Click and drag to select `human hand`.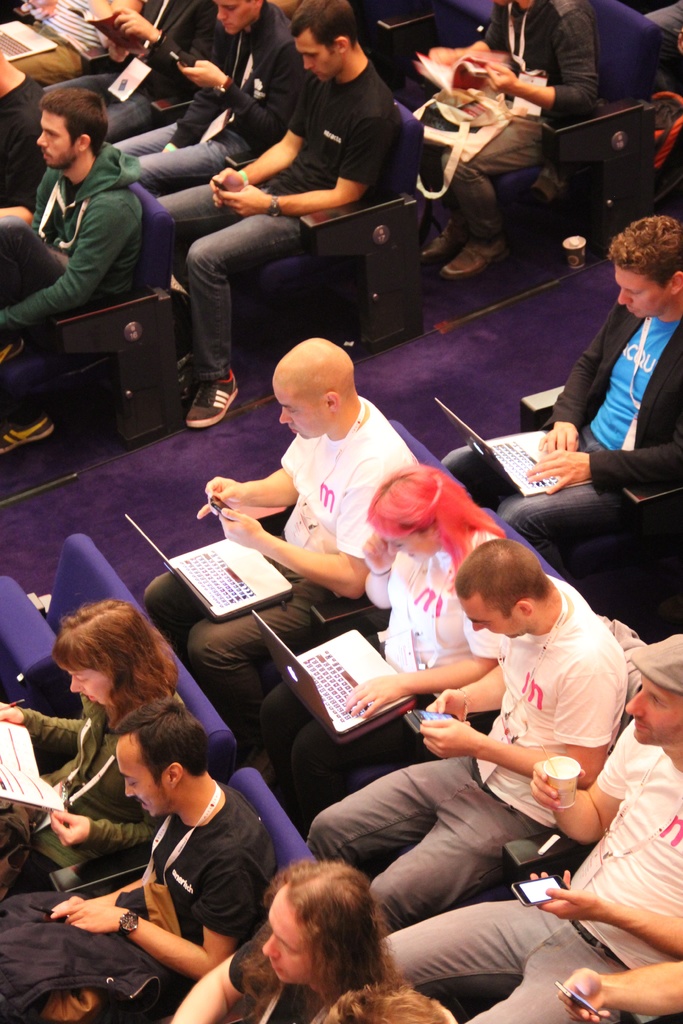
Selection: detection(110, 5, 159, 40).
